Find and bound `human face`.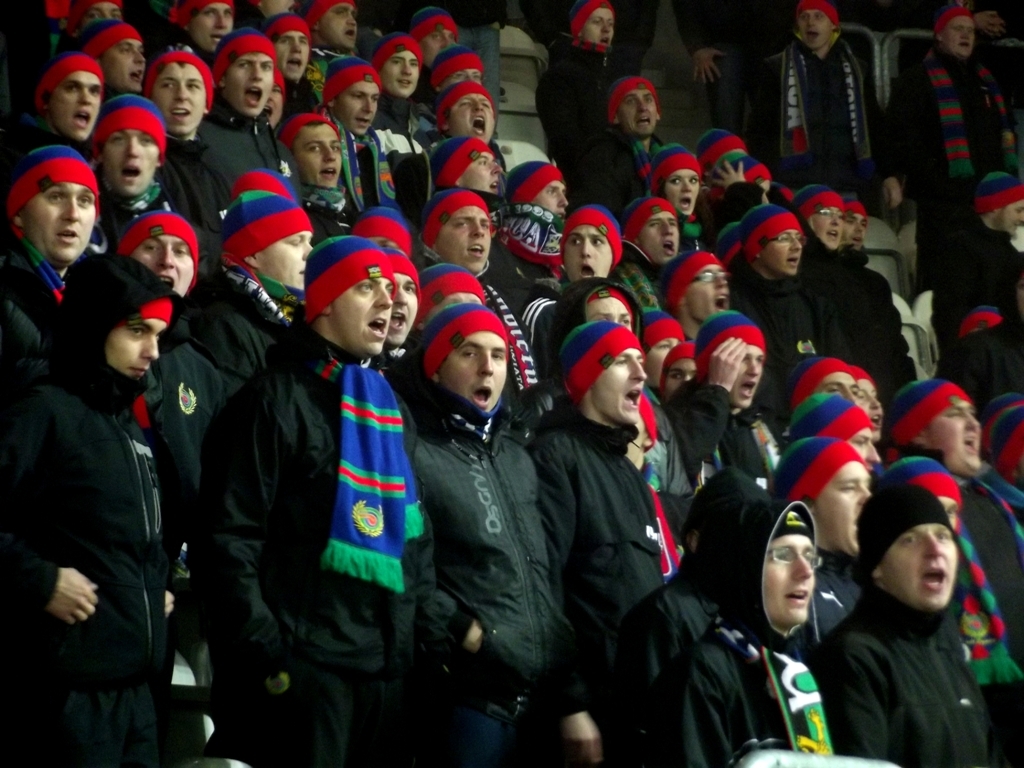
Bound: box=[531, 181, 569, 219].
